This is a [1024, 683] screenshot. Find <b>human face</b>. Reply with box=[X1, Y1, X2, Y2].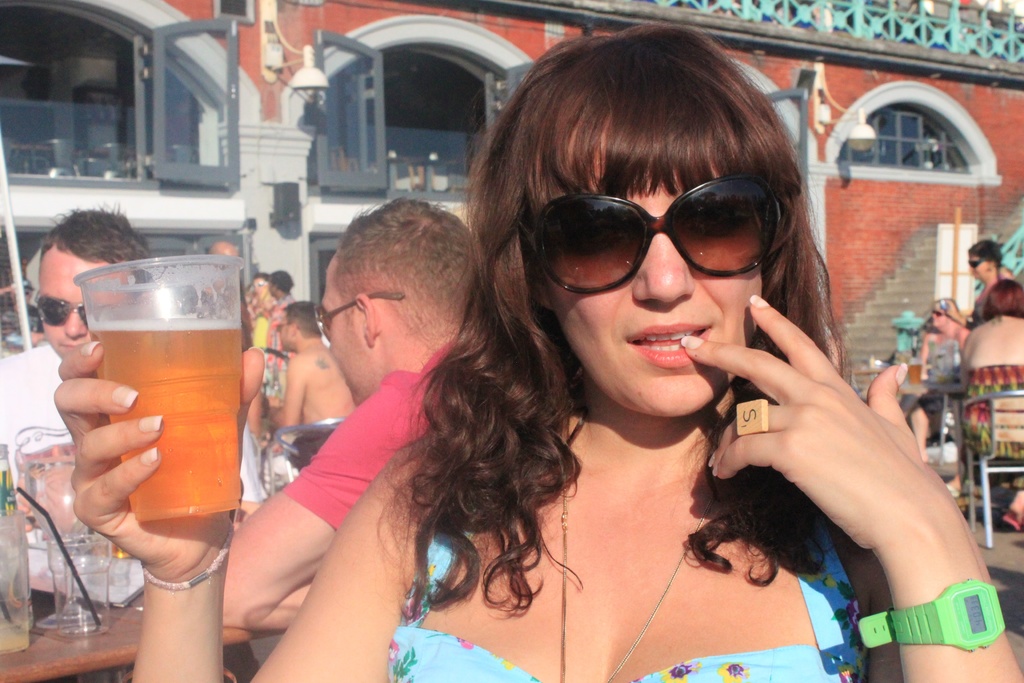
box=[31, 235, 156, 358].
